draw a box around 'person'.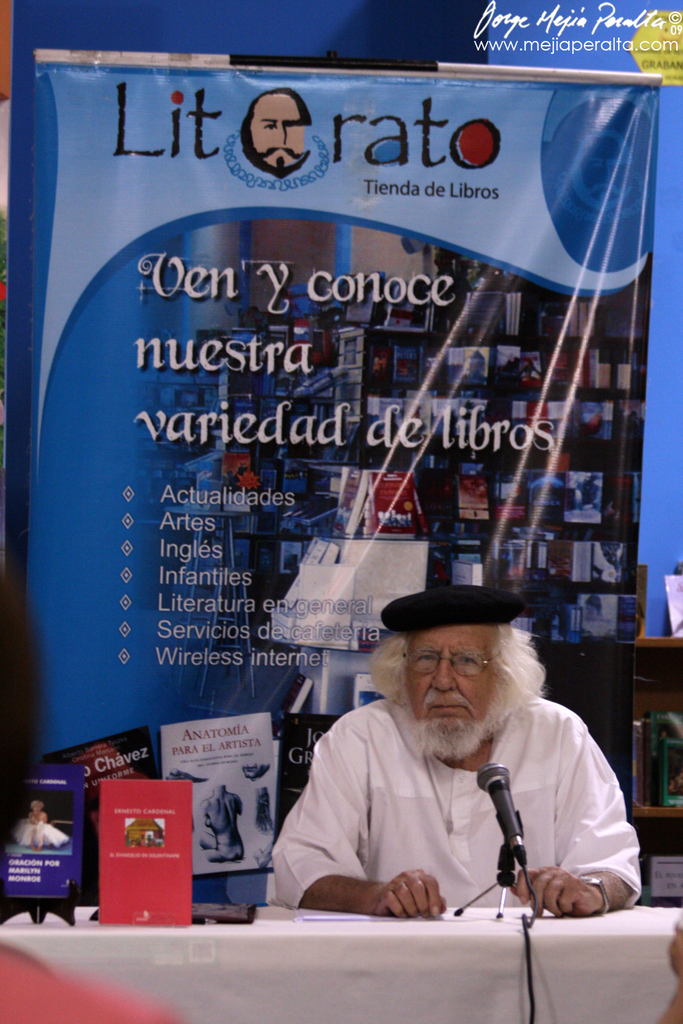
{"x1": 265, "y1": 582, "x2": 644, "y2": 918}.
